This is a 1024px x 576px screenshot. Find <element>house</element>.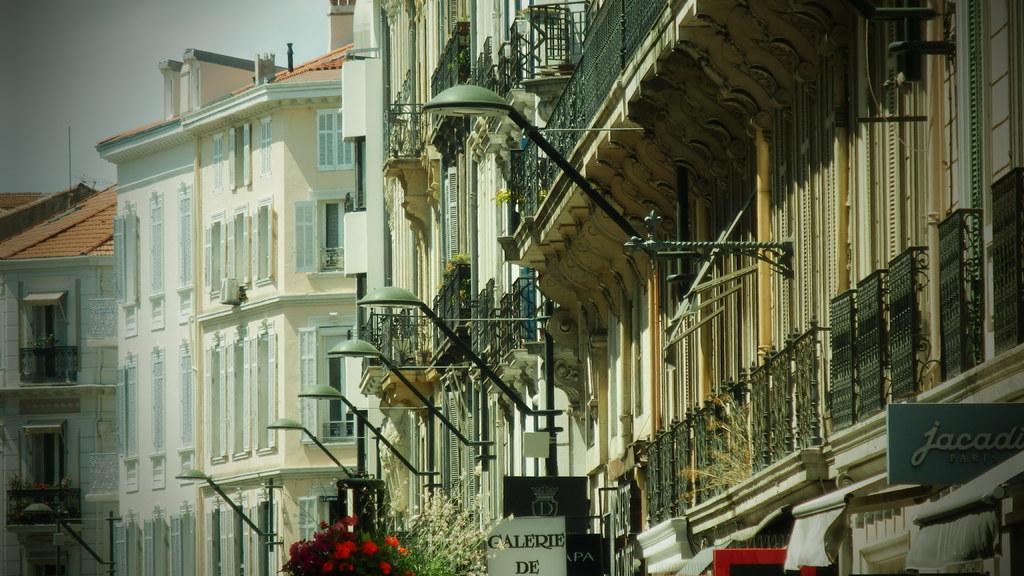
Bounding box: 94/0/343/575.
